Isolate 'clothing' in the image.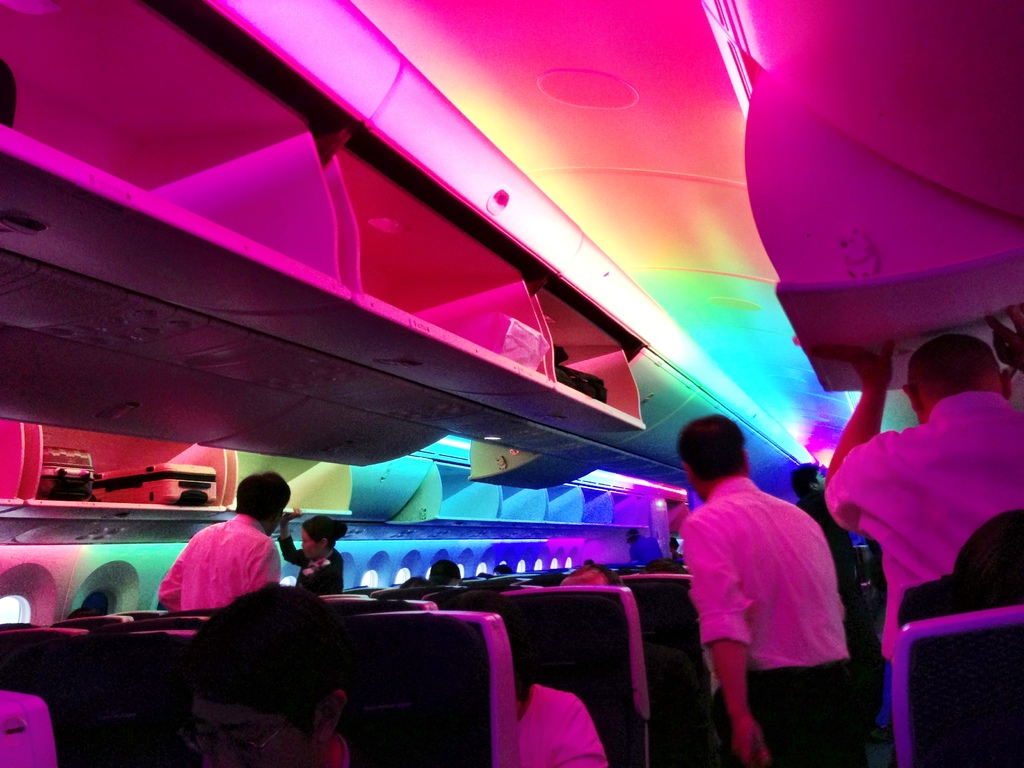
Isolated region: {"left": 275, "top": 532, "right": 343, "bottom": 597}.
